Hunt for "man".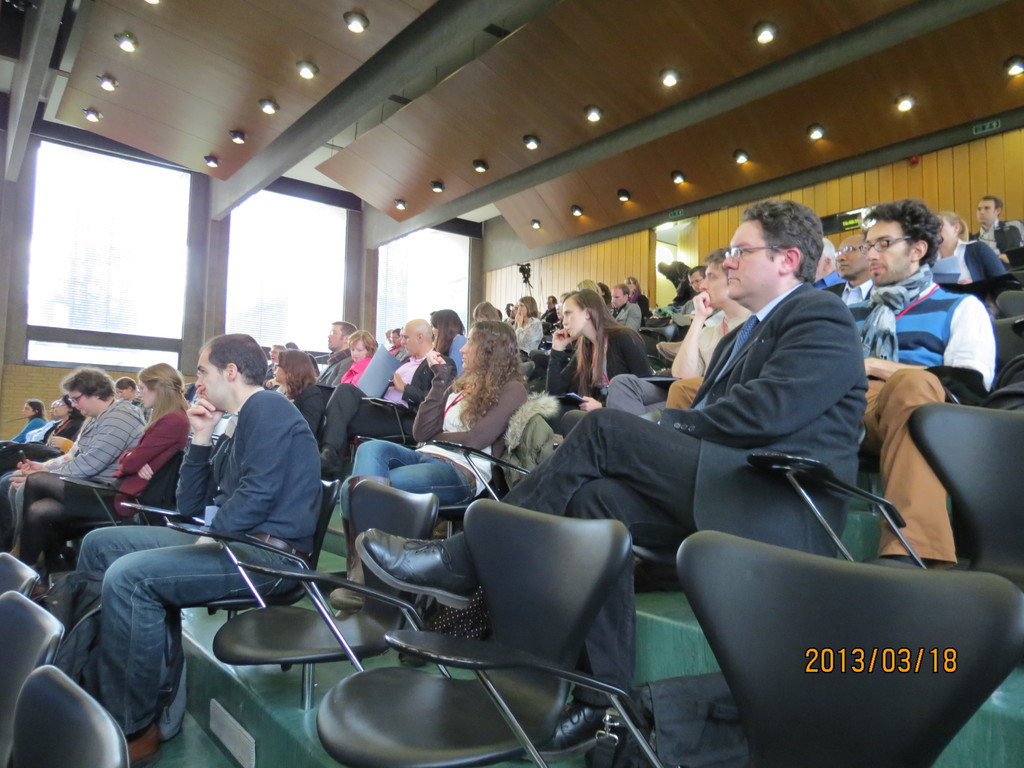
Hunted down at [left=655, top=255, right=701, bottom=296].
